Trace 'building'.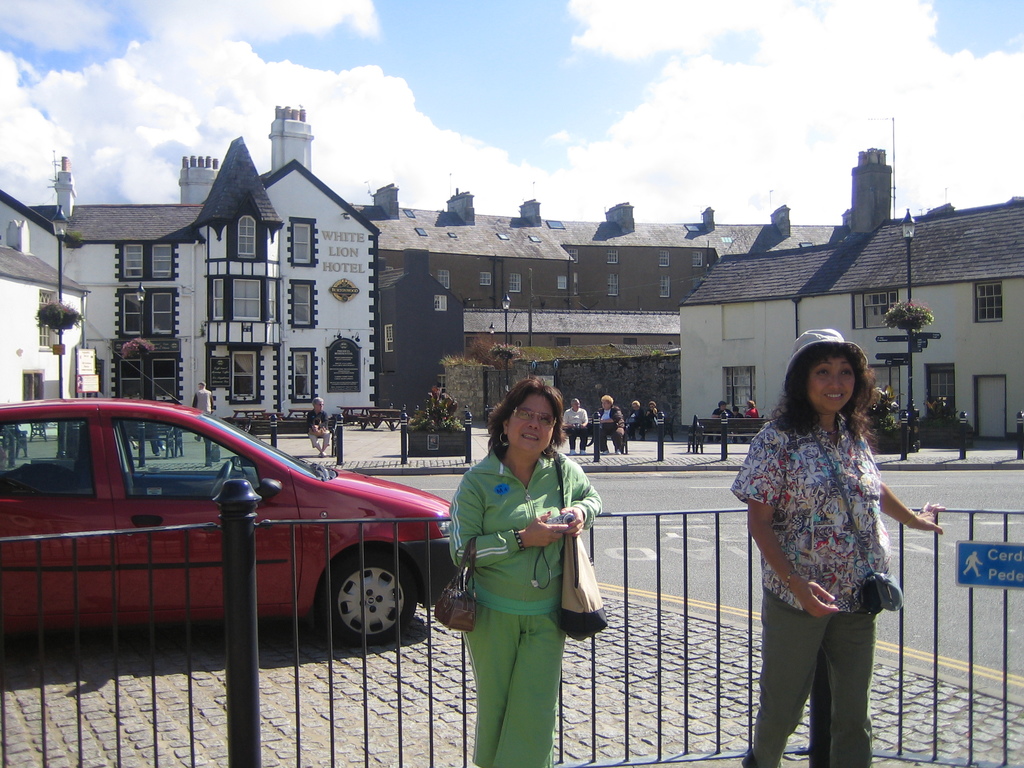
Traced to [x1=675, y1=143, x2=1020, y2=447].
